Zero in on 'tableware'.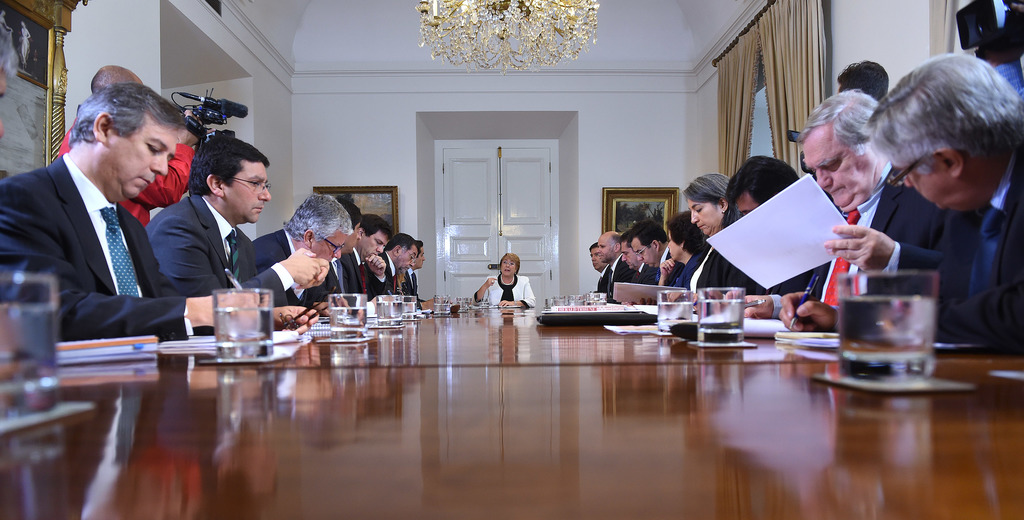
Zeroed in: rect(587, 291, 608, 305).
